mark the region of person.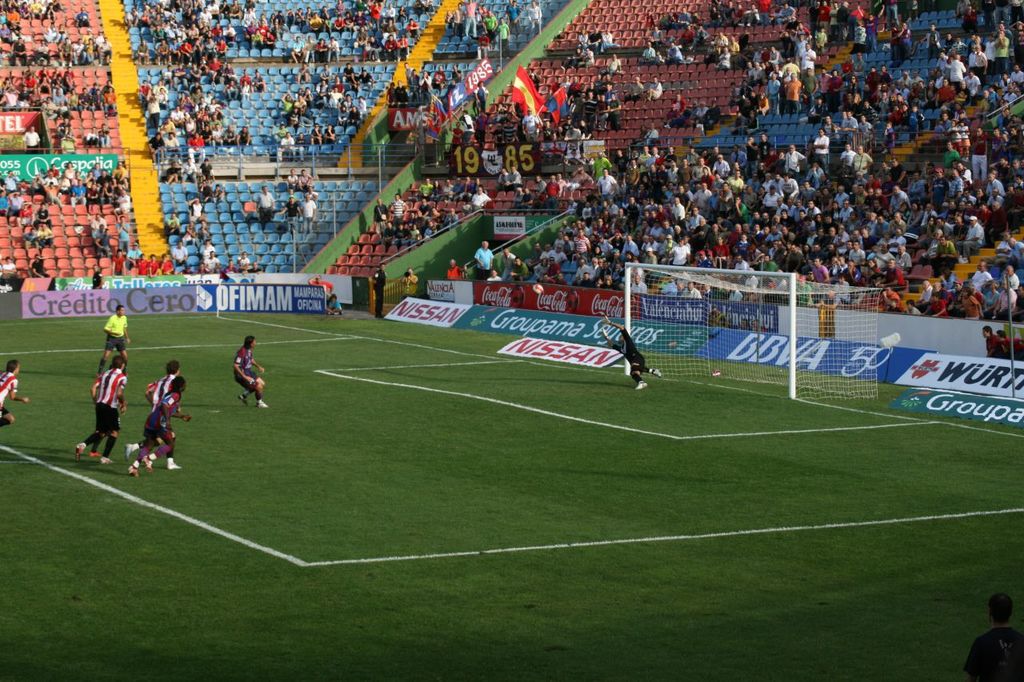
Region: bbox(0, 360, 31, 427).
